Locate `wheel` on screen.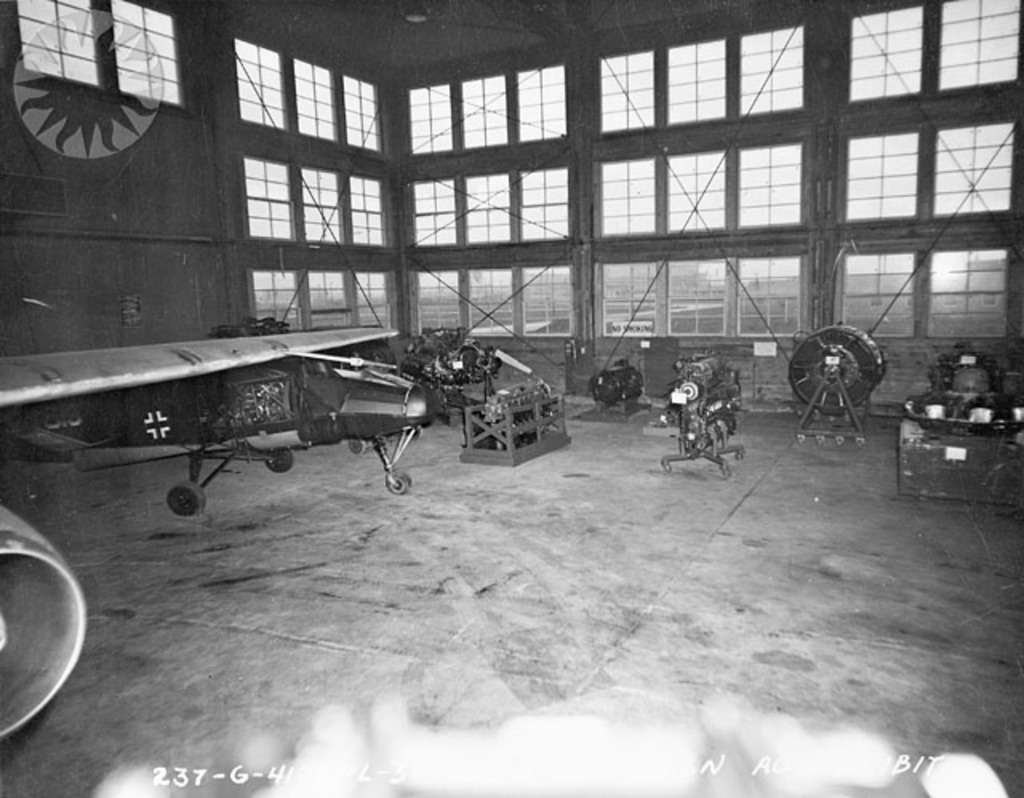
On screen at 165/478/205/518.
